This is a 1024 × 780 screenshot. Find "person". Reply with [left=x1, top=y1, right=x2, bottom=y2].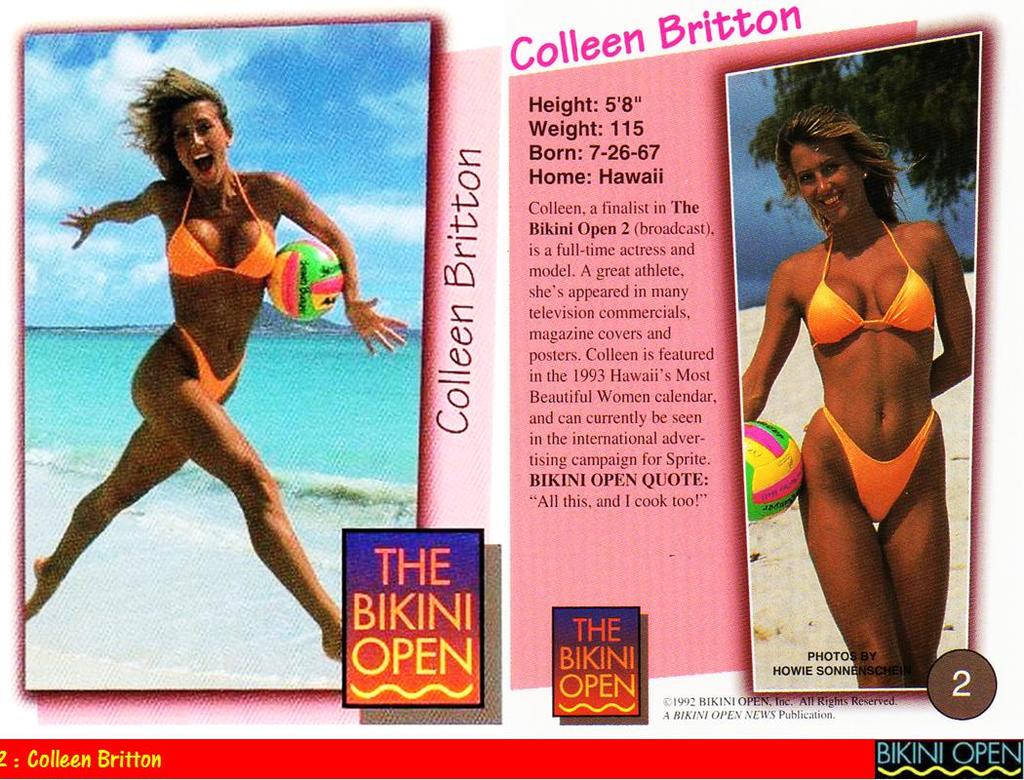
[left=52, top=65, right=356, bottom=678].
